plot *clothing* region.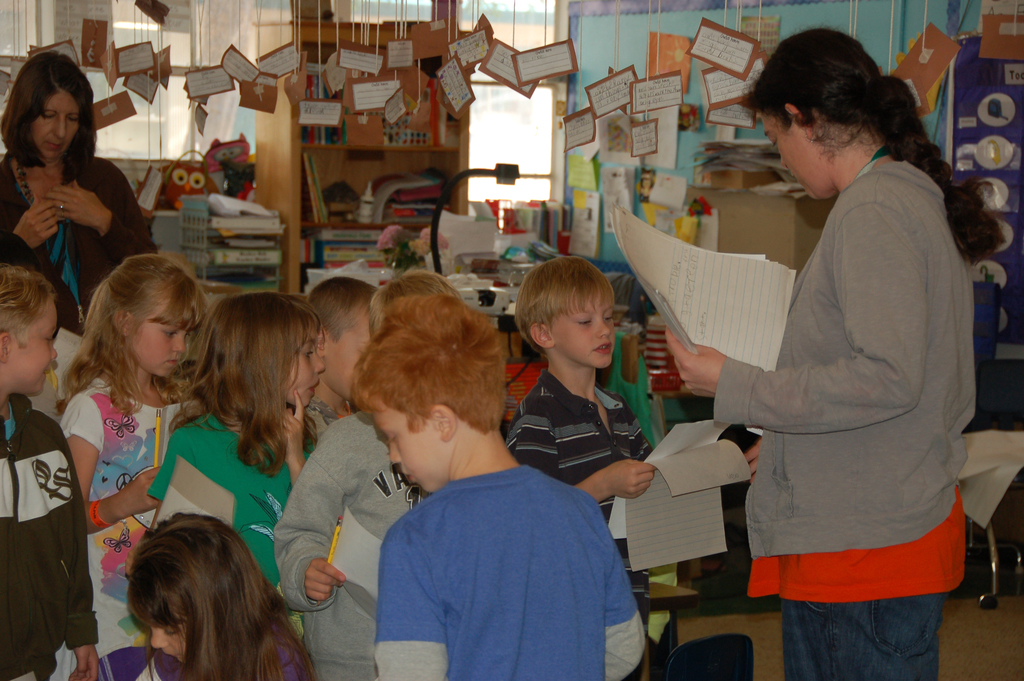
Plotted at box=[727, 64, 982, 670].
